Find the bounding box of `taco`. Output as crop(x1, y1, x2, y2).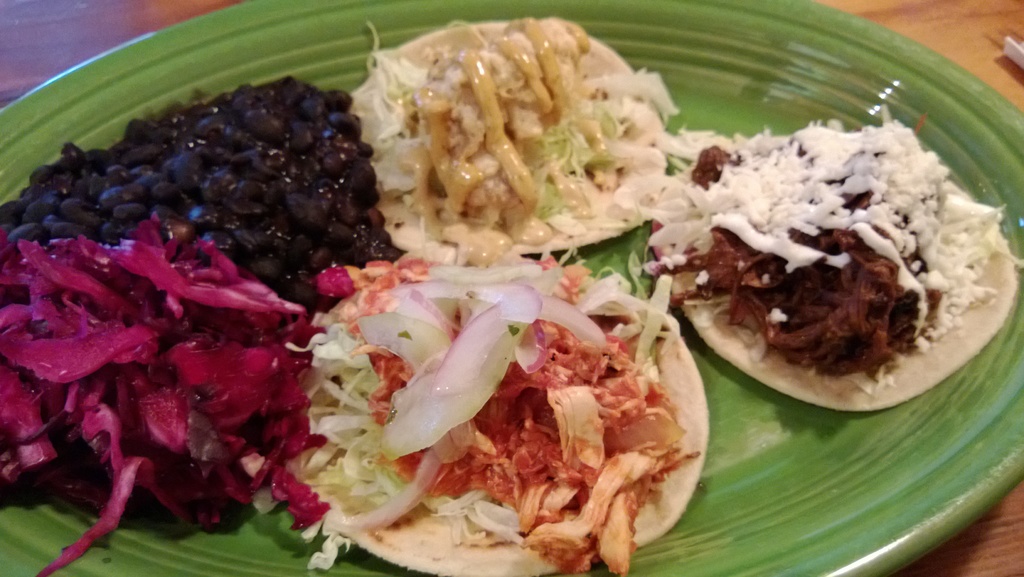
crop(346, 18, 669, 278).
